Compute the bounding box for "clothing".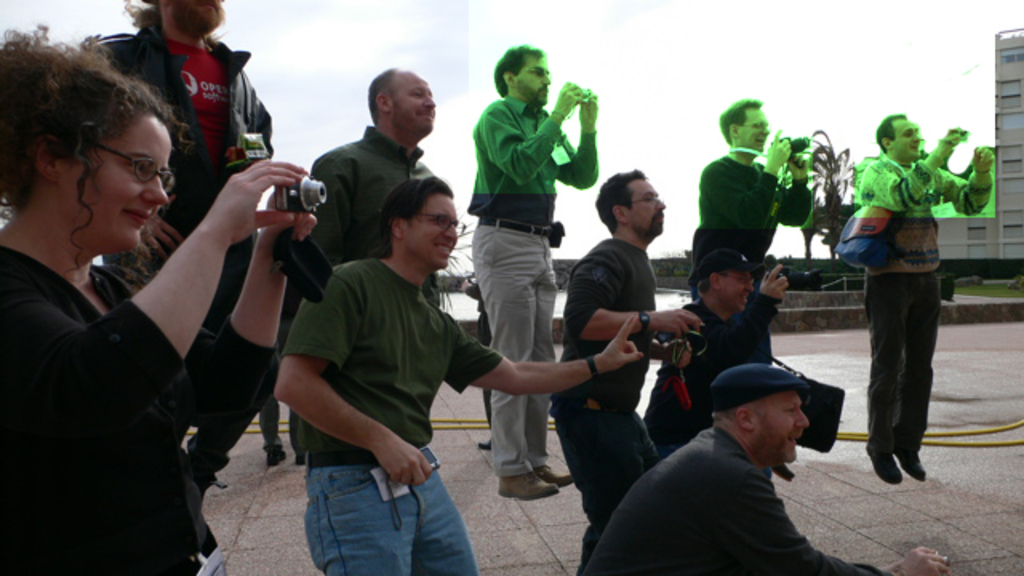
left=312, top=125, right=440, bottom=294.
